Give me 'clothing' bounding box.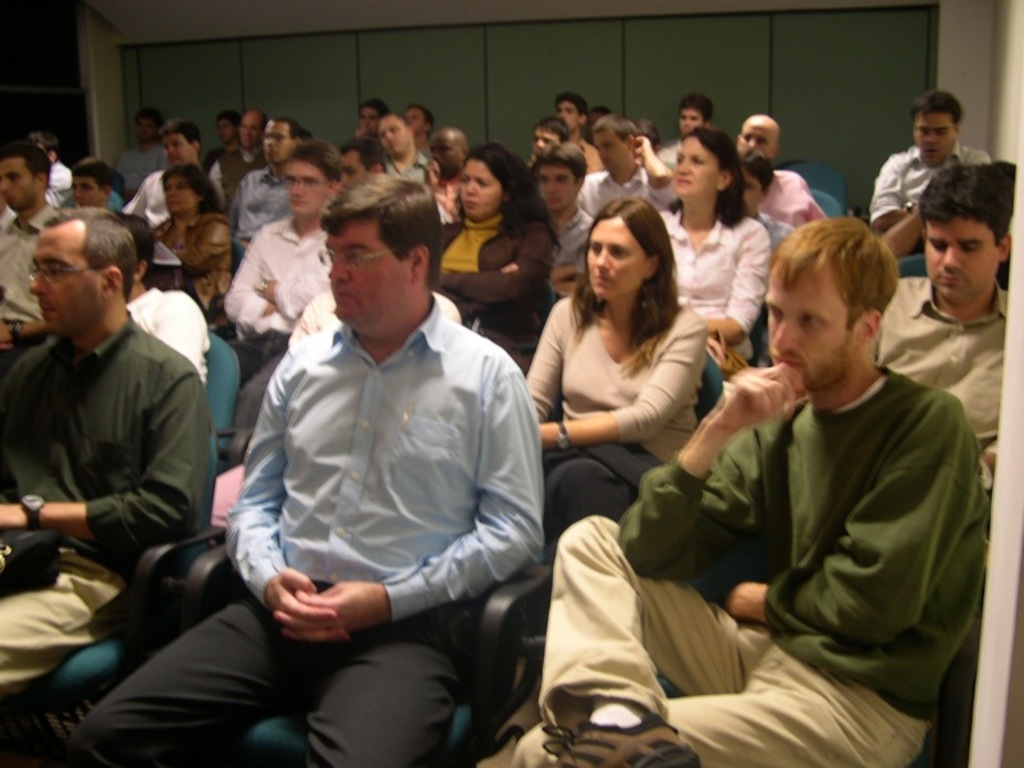
0/307/196/691.
